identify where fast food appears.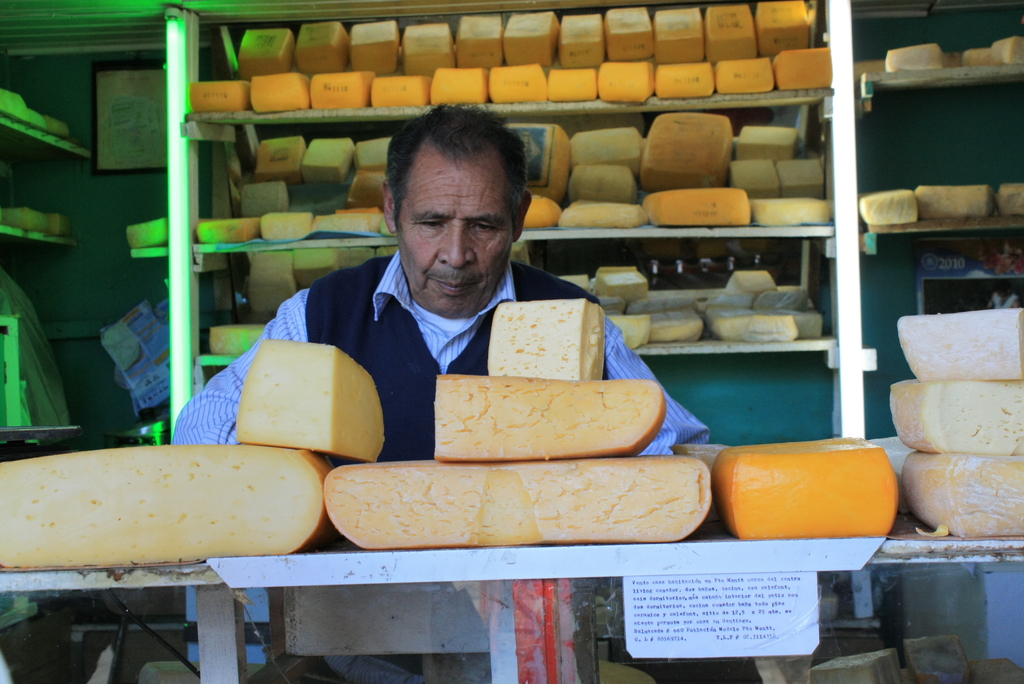
Appears at locate(27, 113, 53, 143).
